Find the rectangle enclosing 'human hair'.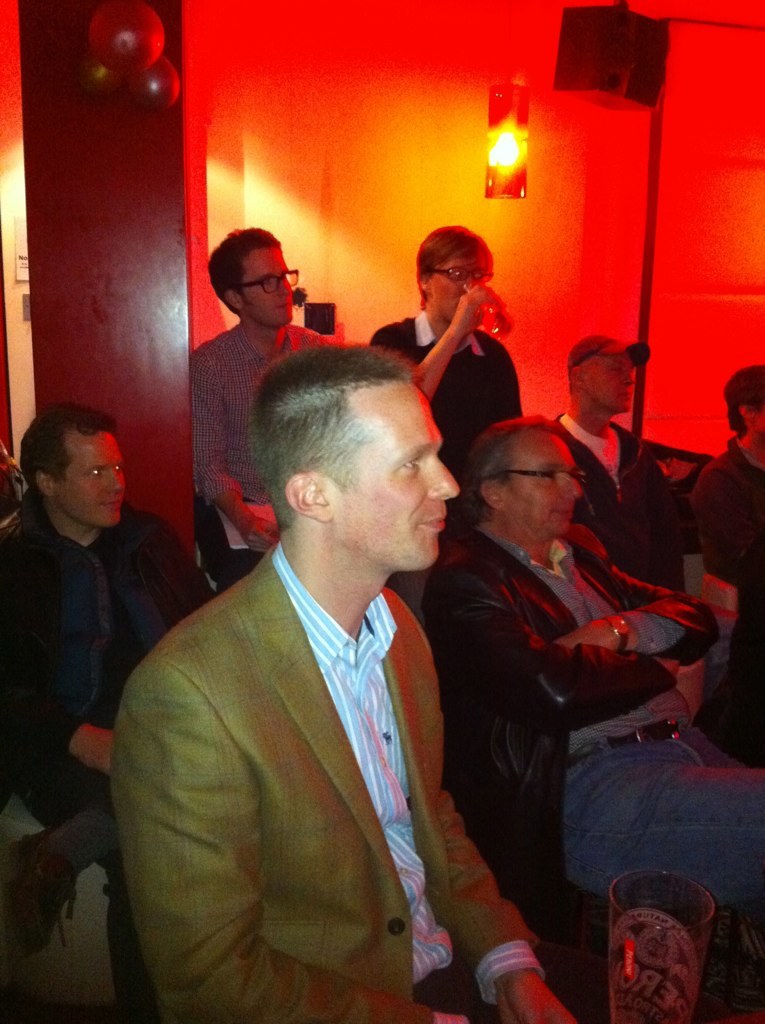
(18, 397, 124, 500).
